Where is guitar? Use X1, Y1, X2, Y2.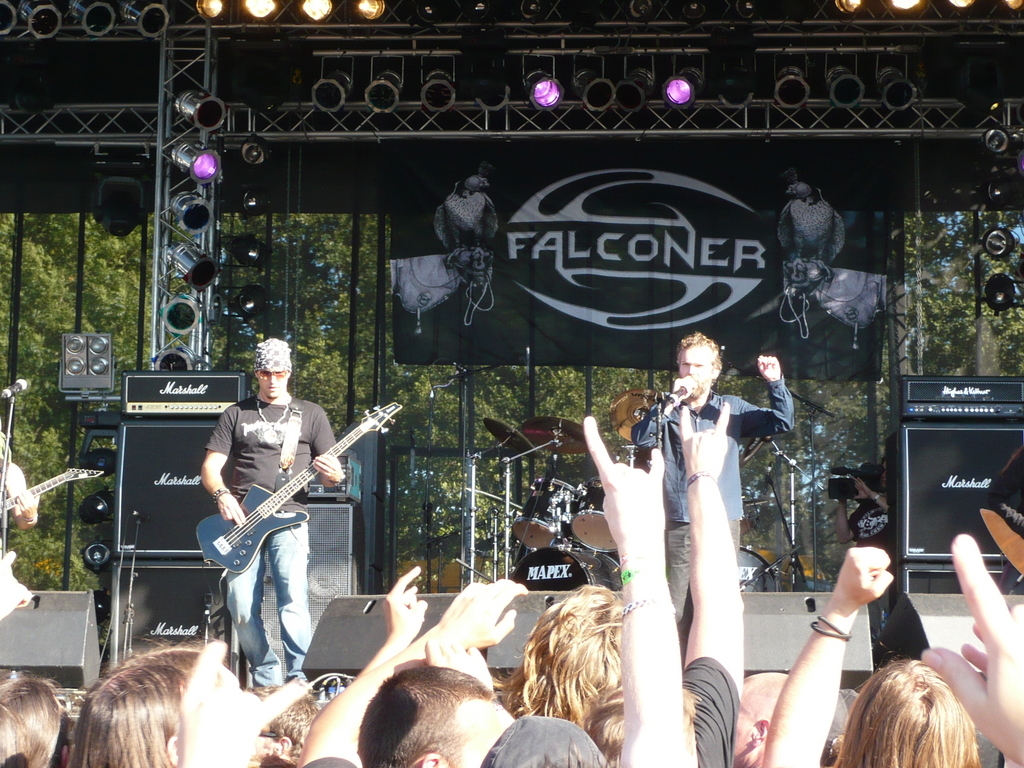
199, 397, 405, 575.
